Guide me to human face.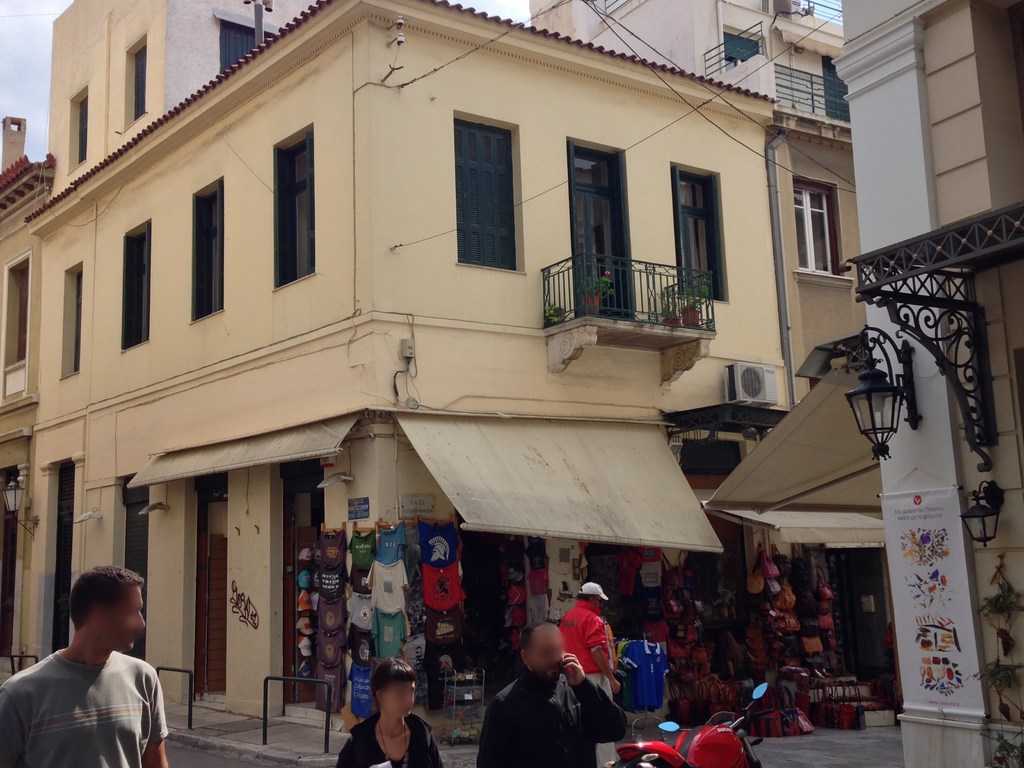
Guidance: [382,689,413,718].
